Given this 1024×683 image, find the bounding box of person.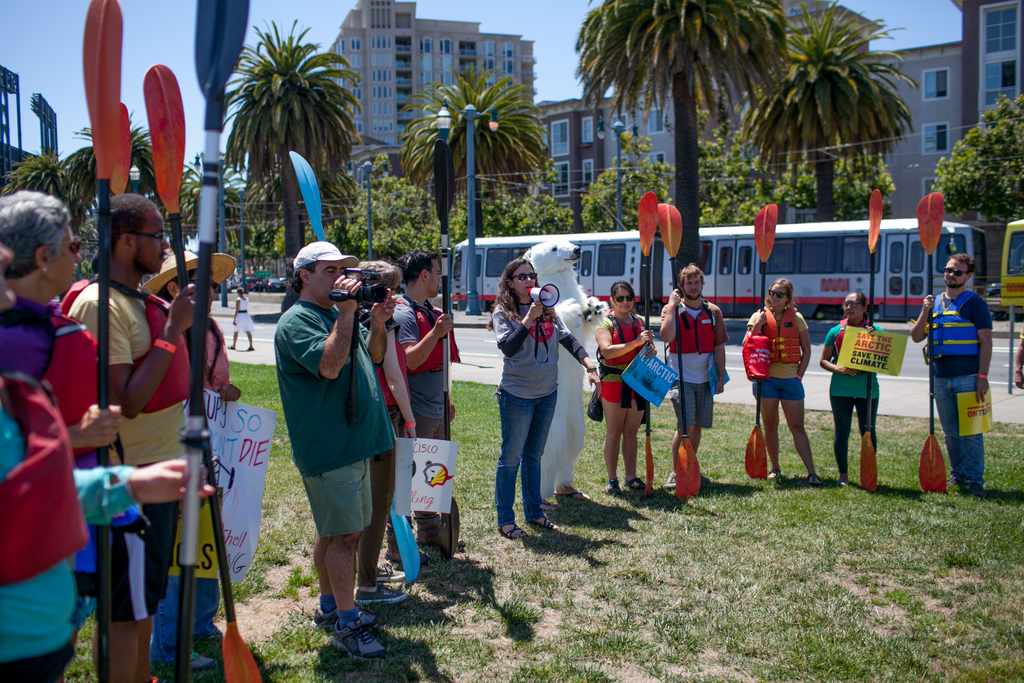
box=[347, 261, 419, 601].
